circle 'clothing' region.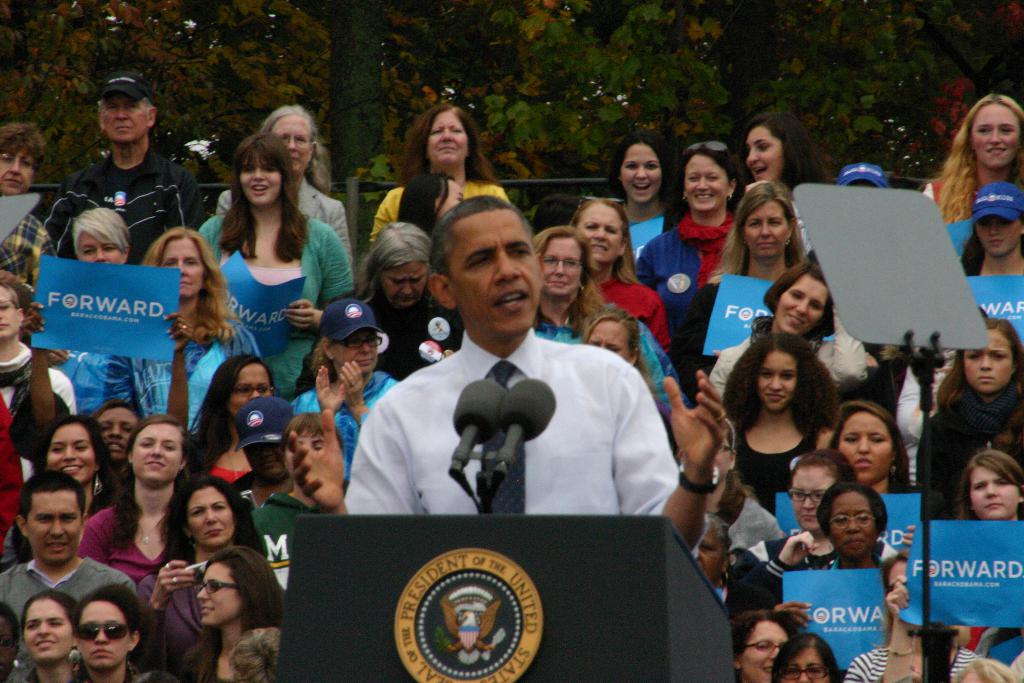
Region: (x1=186, y1=448, x2=253, y2=484).
